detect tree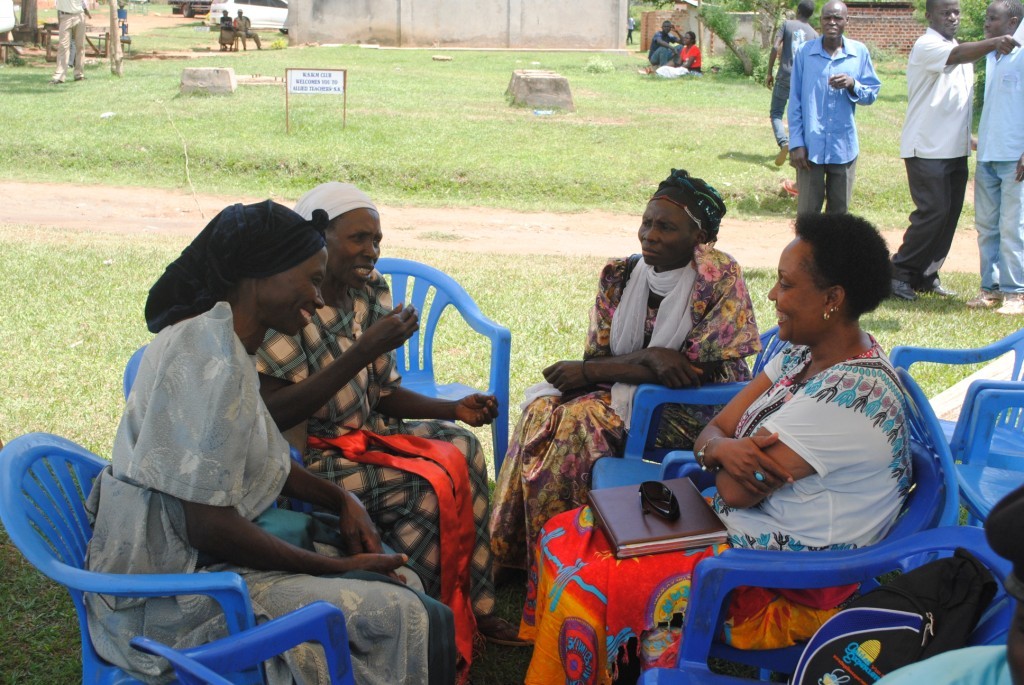
[915,0,1005,112]
